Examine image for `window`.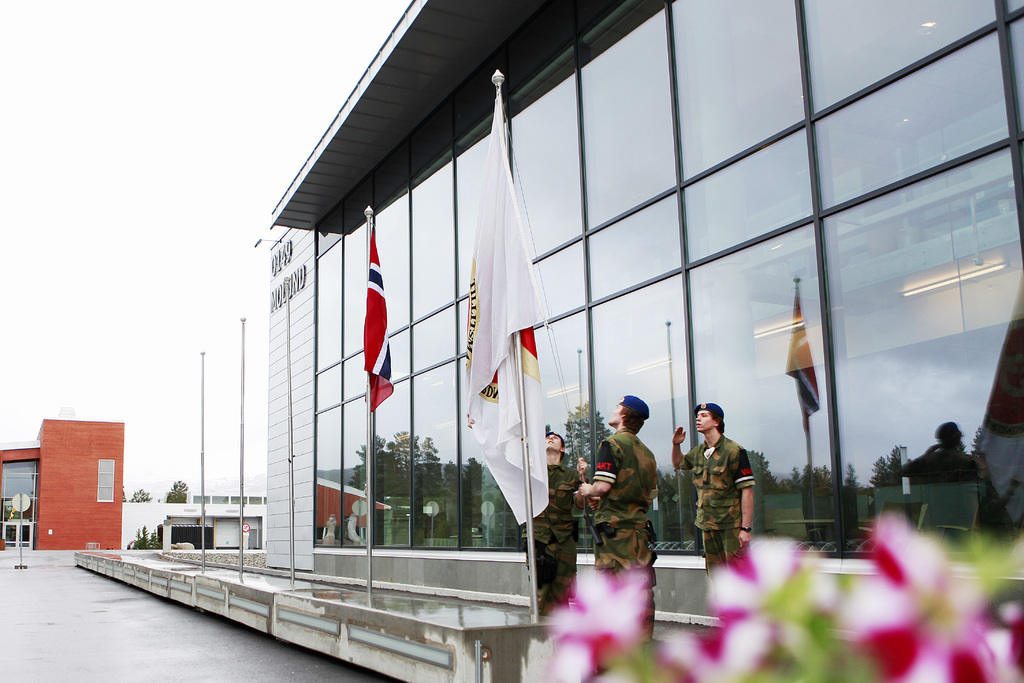
Examination result: 193,493,266,502.
